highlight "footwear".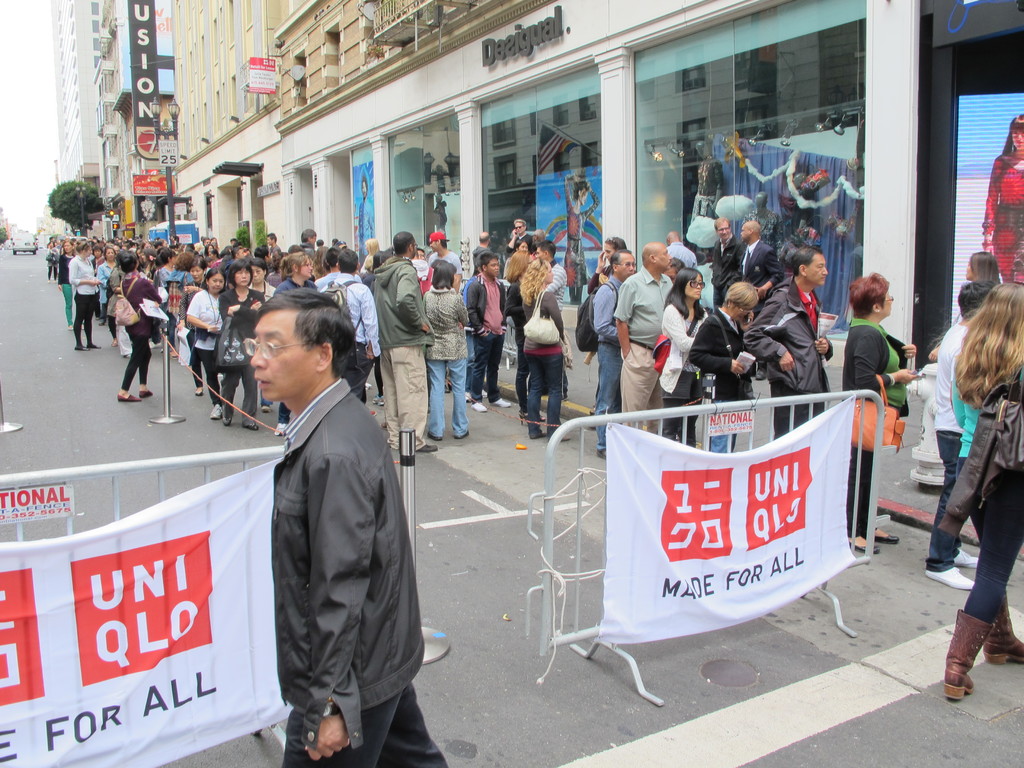
Highlighted region: detection(110, 336, 116, 345).
